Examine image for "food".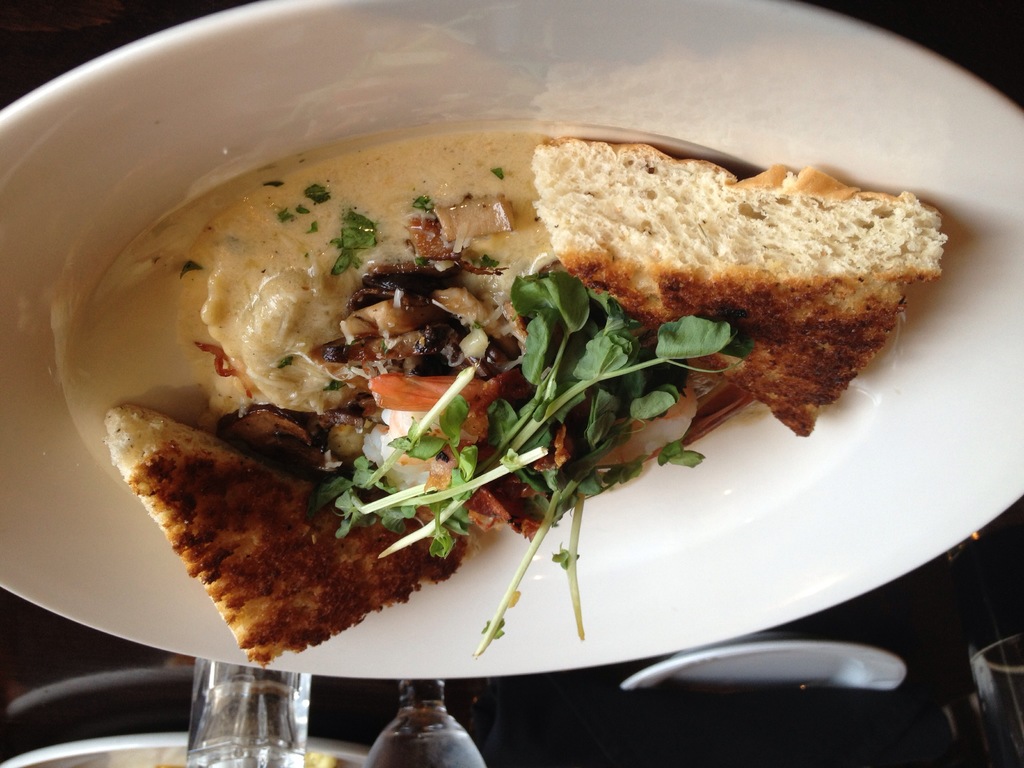
Examination result: bbox=[111, 100, 931, 618].
